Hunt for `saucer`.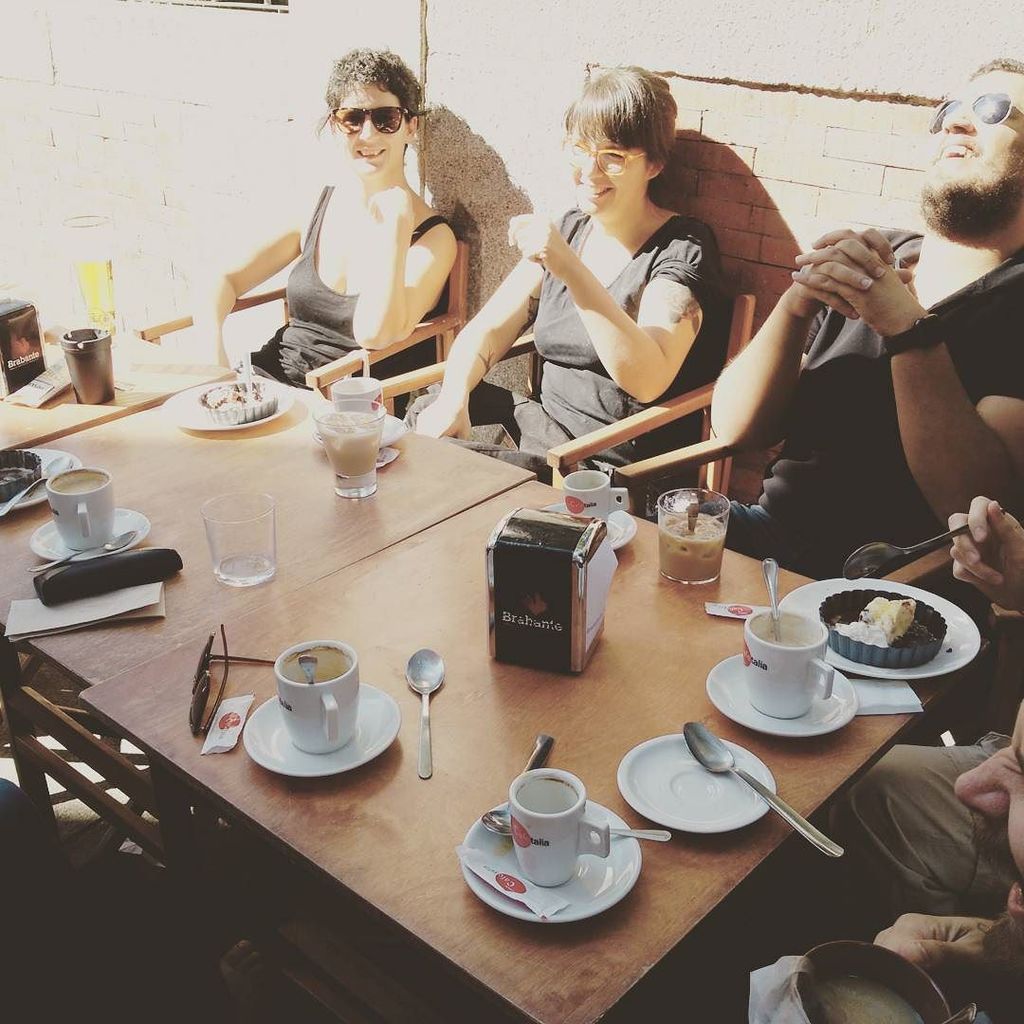
Hunted down at <bbox>241, 691, 404, 779</bbox>.
